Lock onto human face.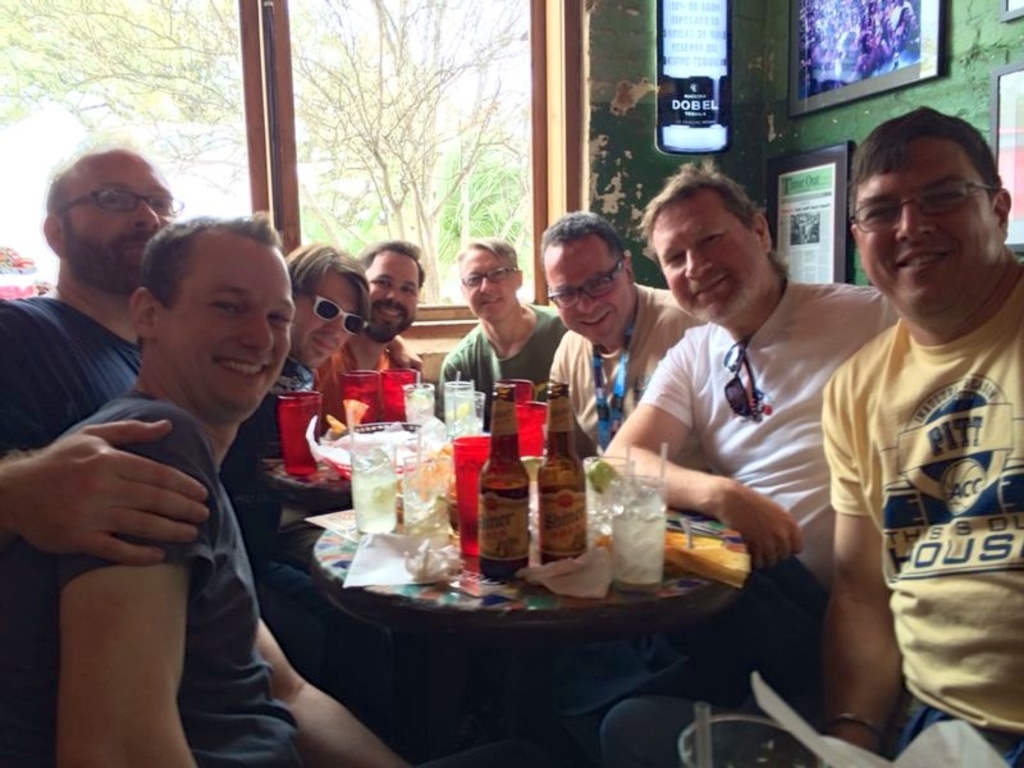
Locked: 653 200 765 329.
